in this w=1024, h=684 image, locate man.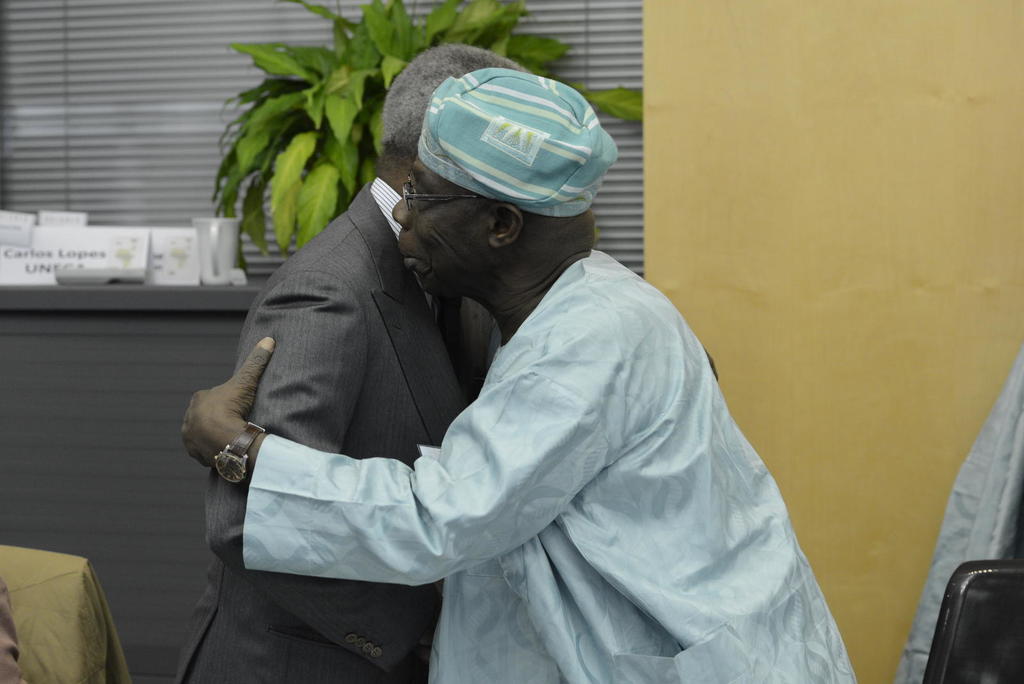
Bounding box: [x1=173, y1=42, x2=532, y2=683].
